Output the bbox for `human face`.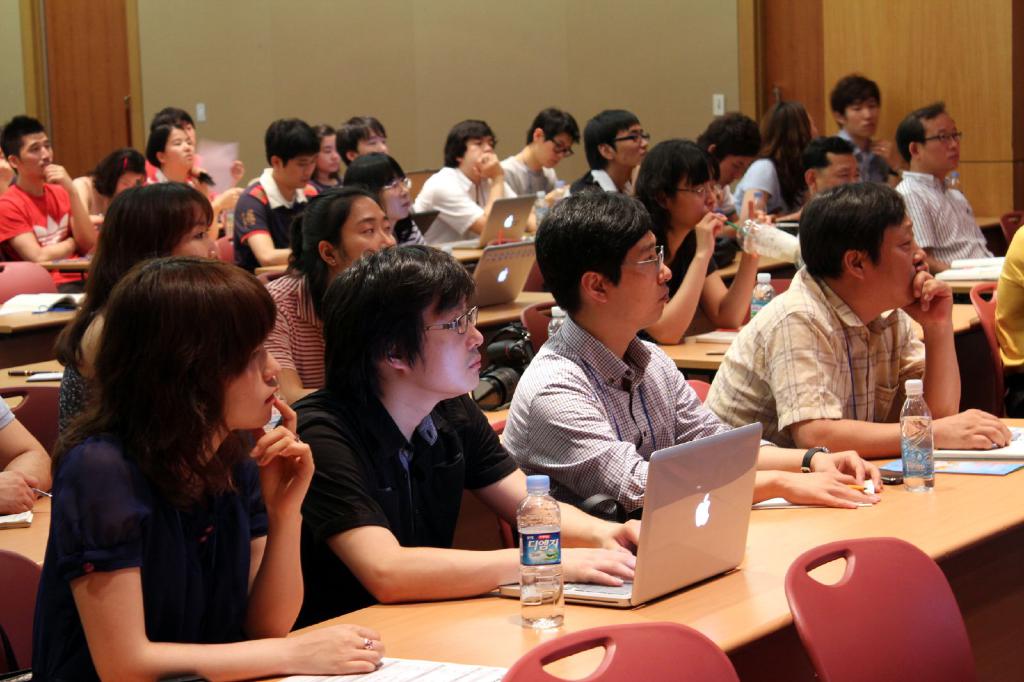
locate(922, 106, 960, 172).
